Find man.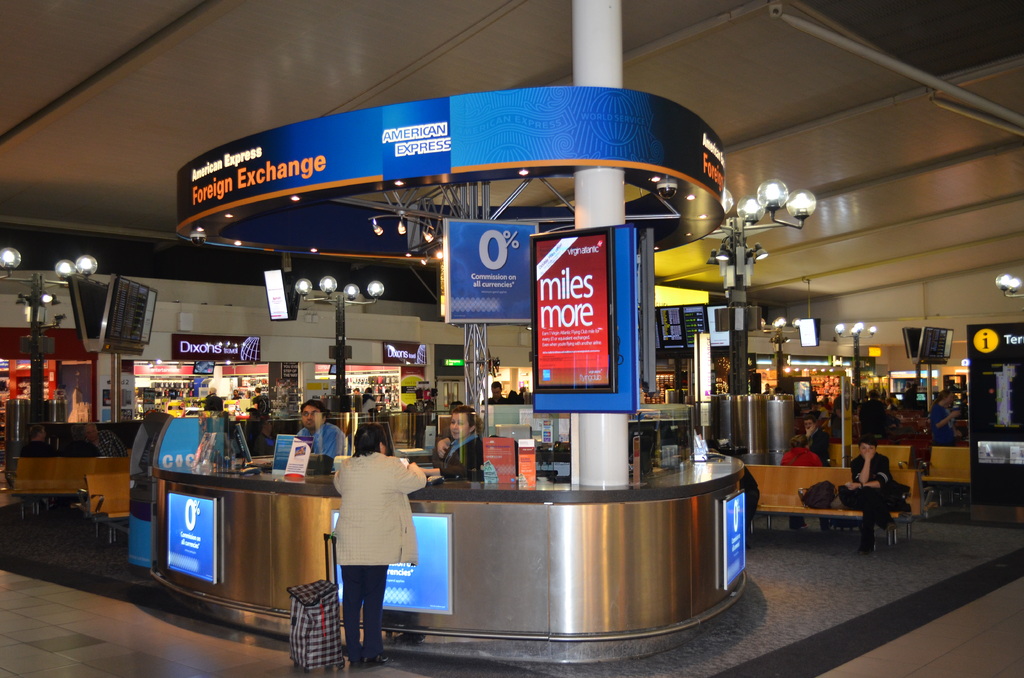
bbox=[481, 382, 508, 405].
